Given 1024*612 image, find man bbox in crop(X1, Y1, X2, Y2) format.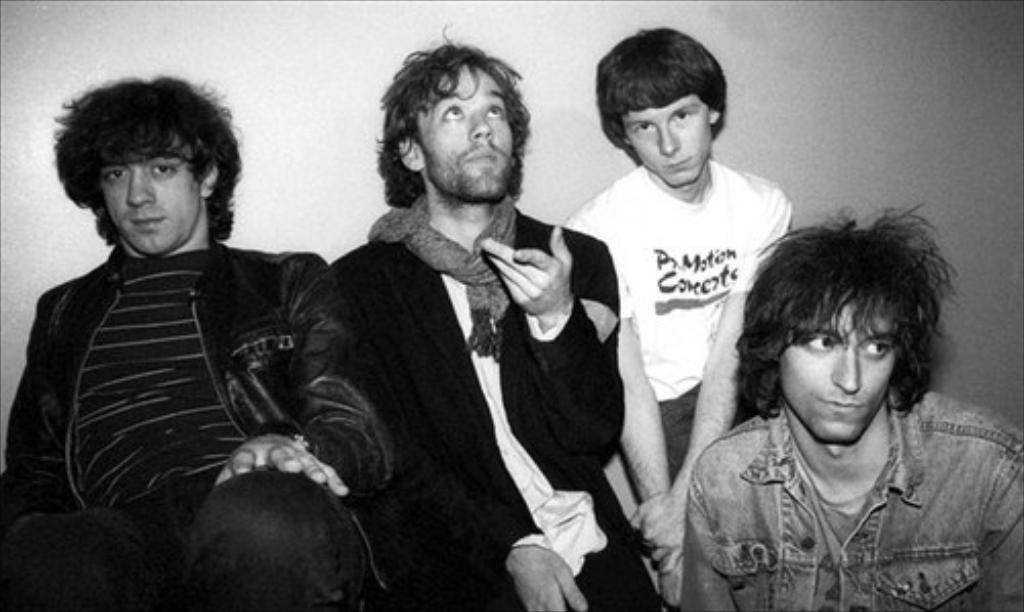
crop(563, 20, 795, 610).
